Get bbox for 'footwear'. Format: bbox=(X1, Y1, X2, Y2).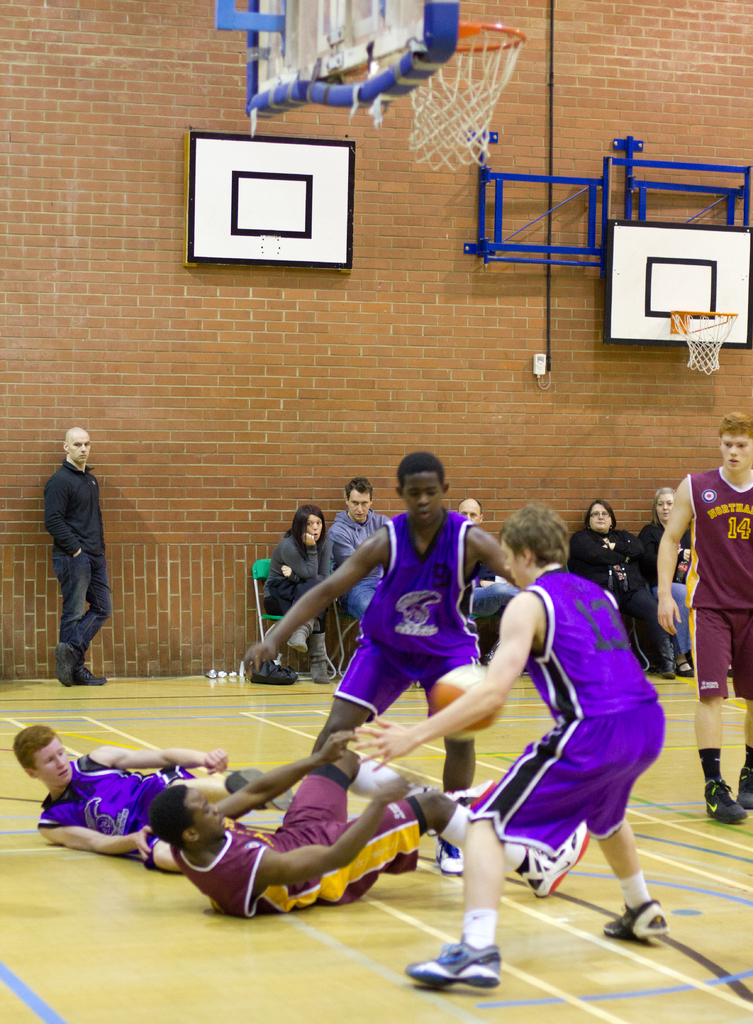
bbox=(421, 929, 511, 997).
